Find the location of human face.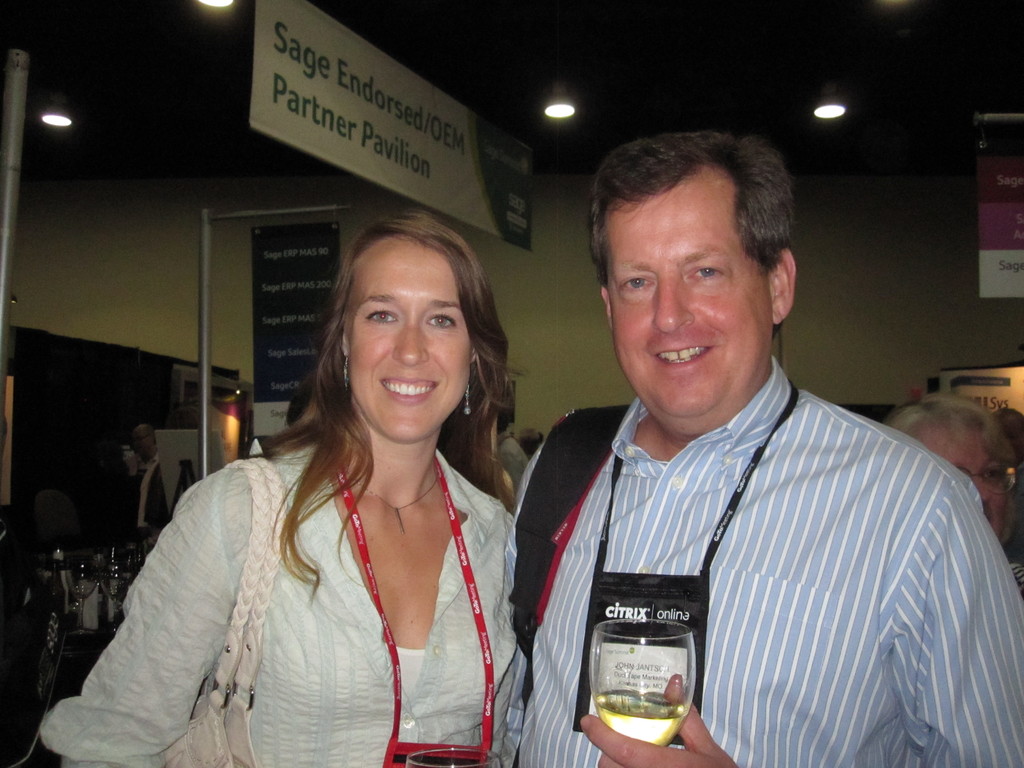
Location: detection(346, 236, 469, 442).
